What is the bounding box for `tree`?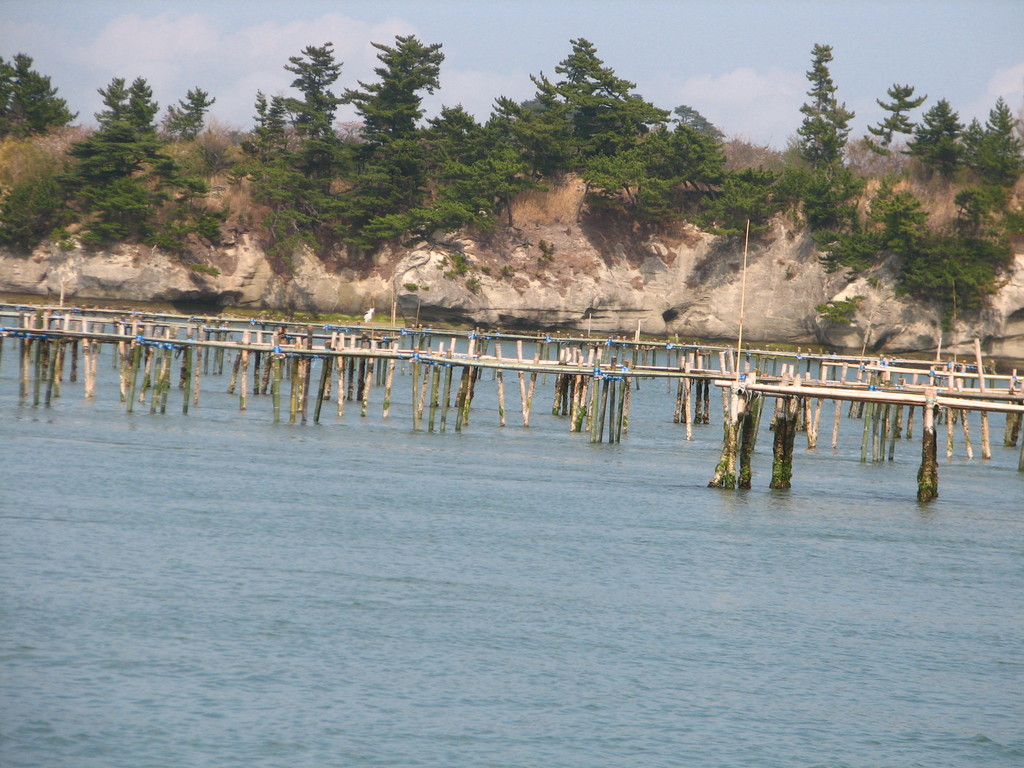
crop(342, 26, 451, 146).
